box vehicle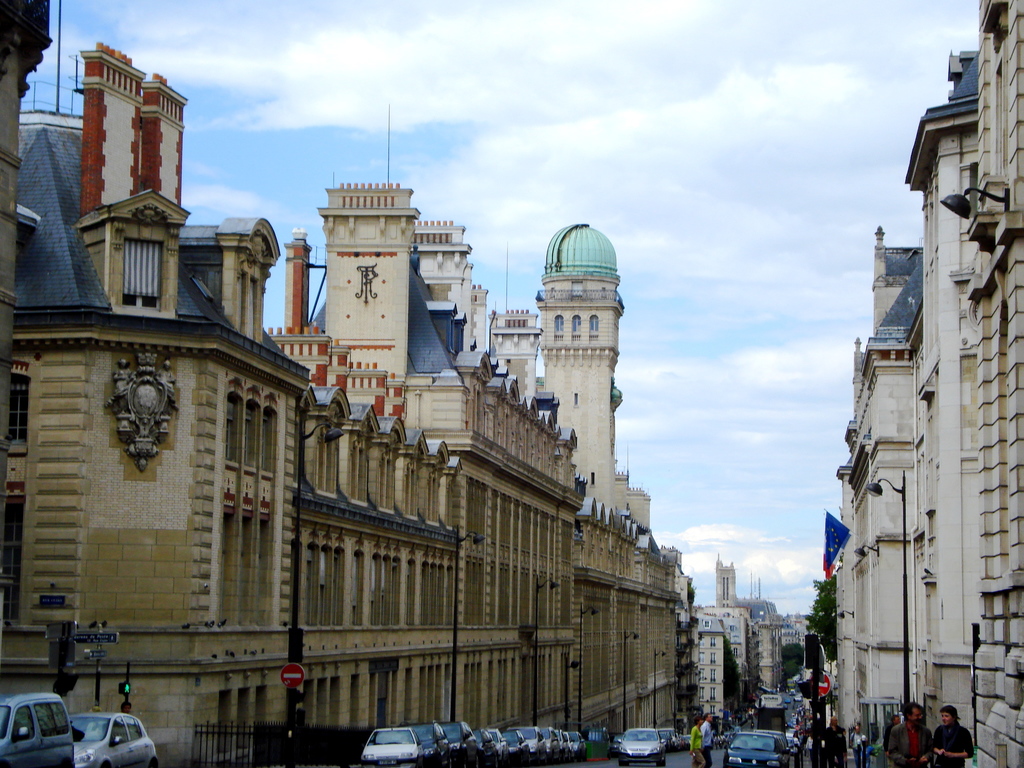
(x1=724, y1=729, x2=786, y2=767)
